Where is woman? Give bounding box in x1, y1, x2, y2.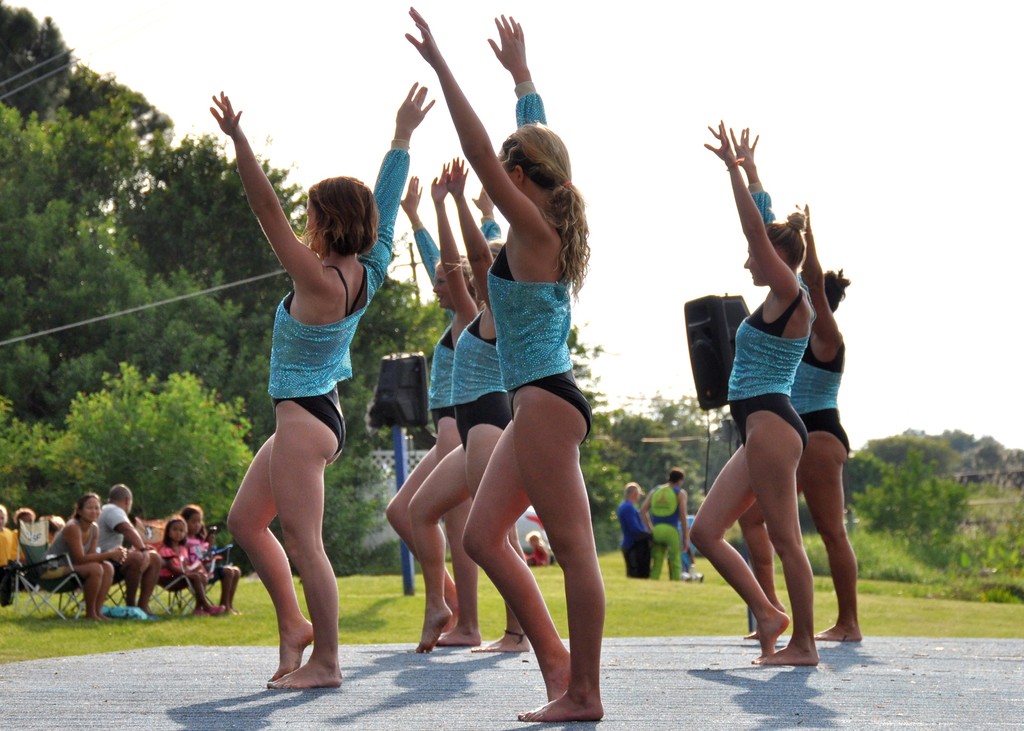
382, 176, 476, 647.
